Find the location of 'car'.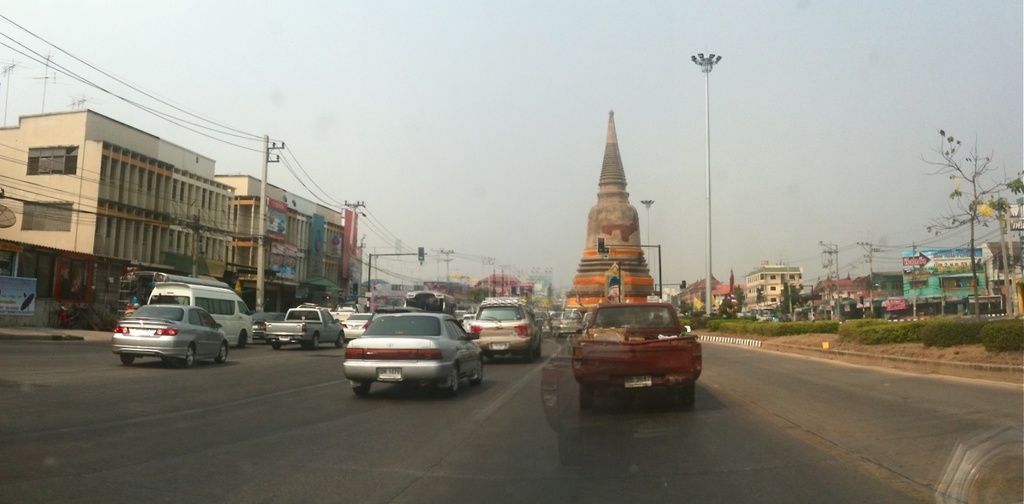
Location: pyautogui.locateOnScreen(347, 310, 477, 395).
